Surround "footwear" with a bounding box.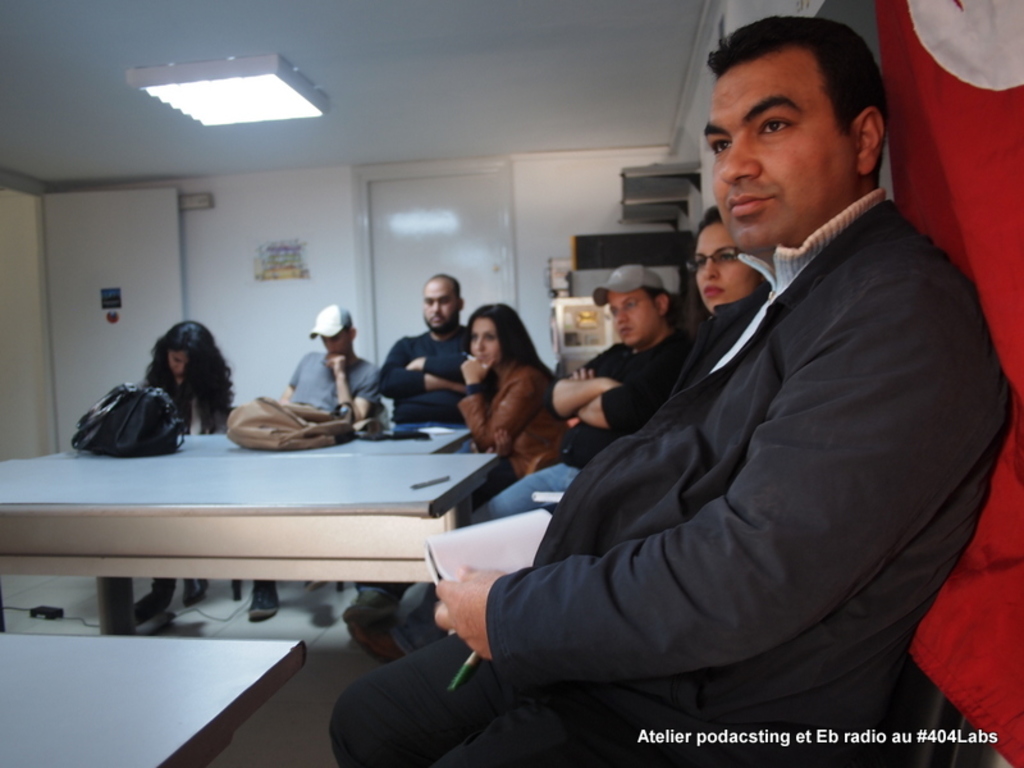
(247, 575, 280, 613).
